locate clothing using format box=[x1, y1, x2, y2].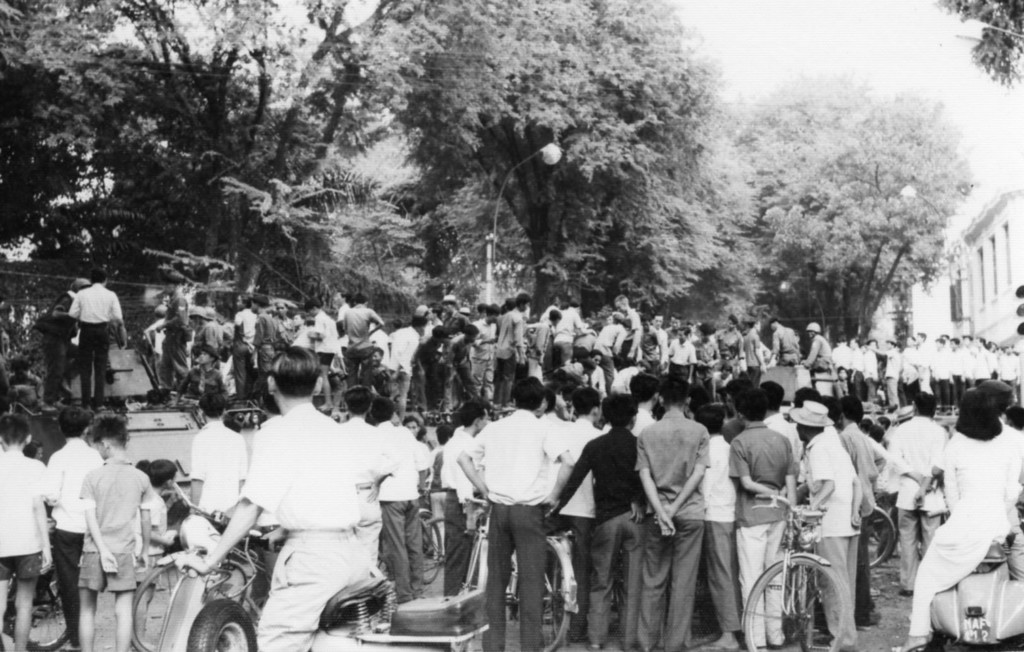
box=[975, 345, 992, 379].
